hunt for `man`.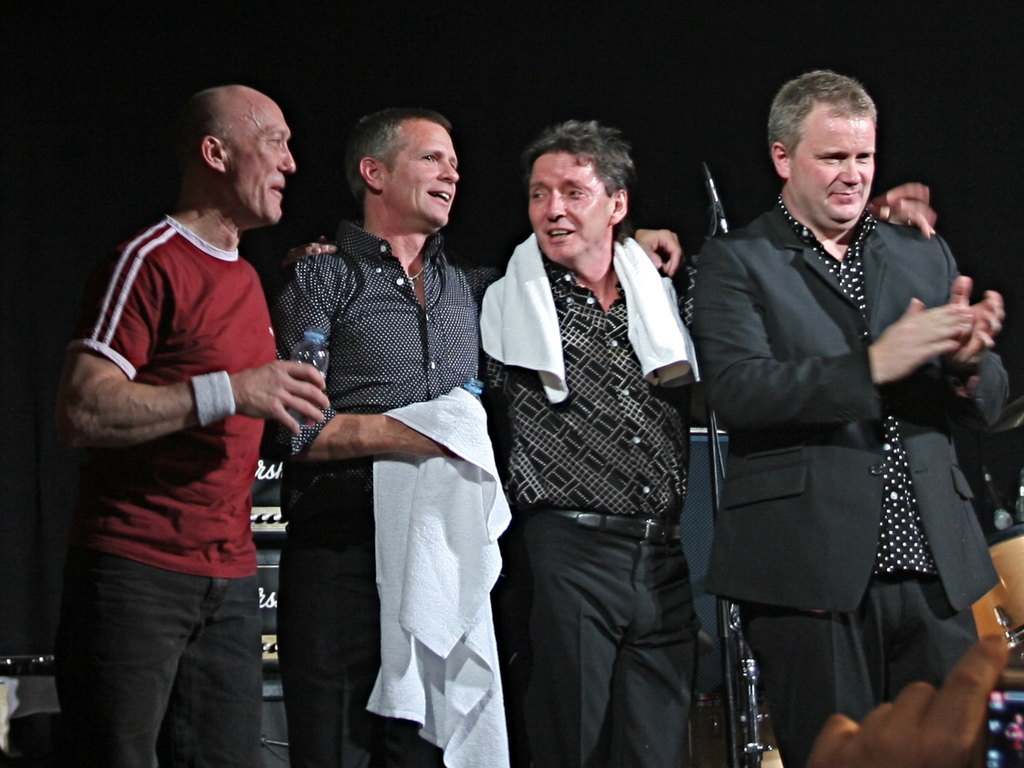
Hunted down at [663, 75, 1013, 743].
